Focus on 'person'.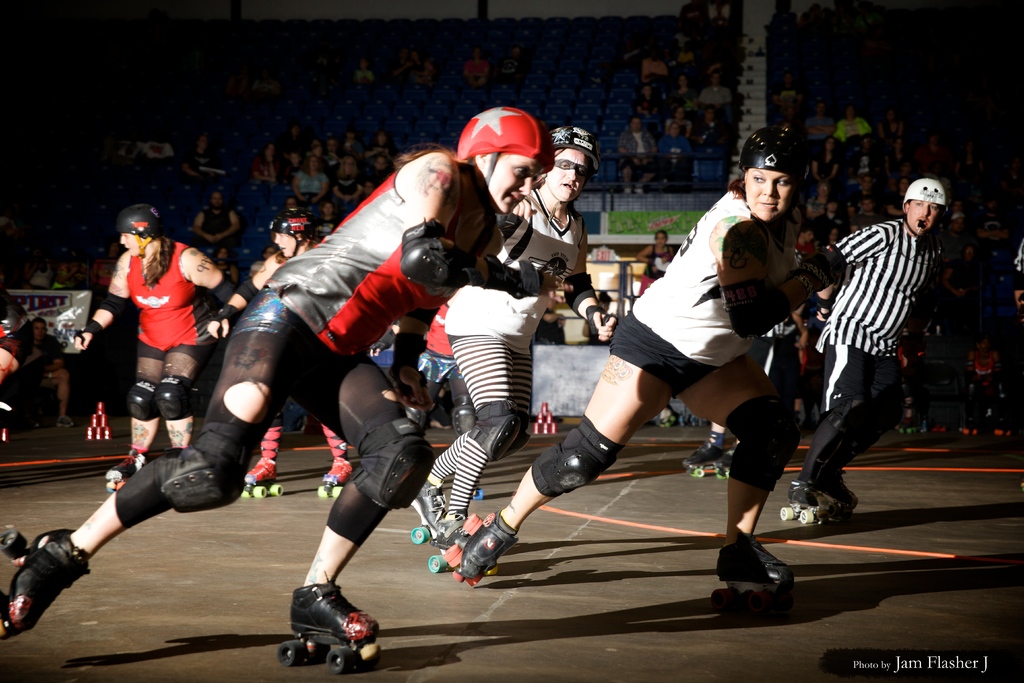
Focused at 412,46,433,84.
